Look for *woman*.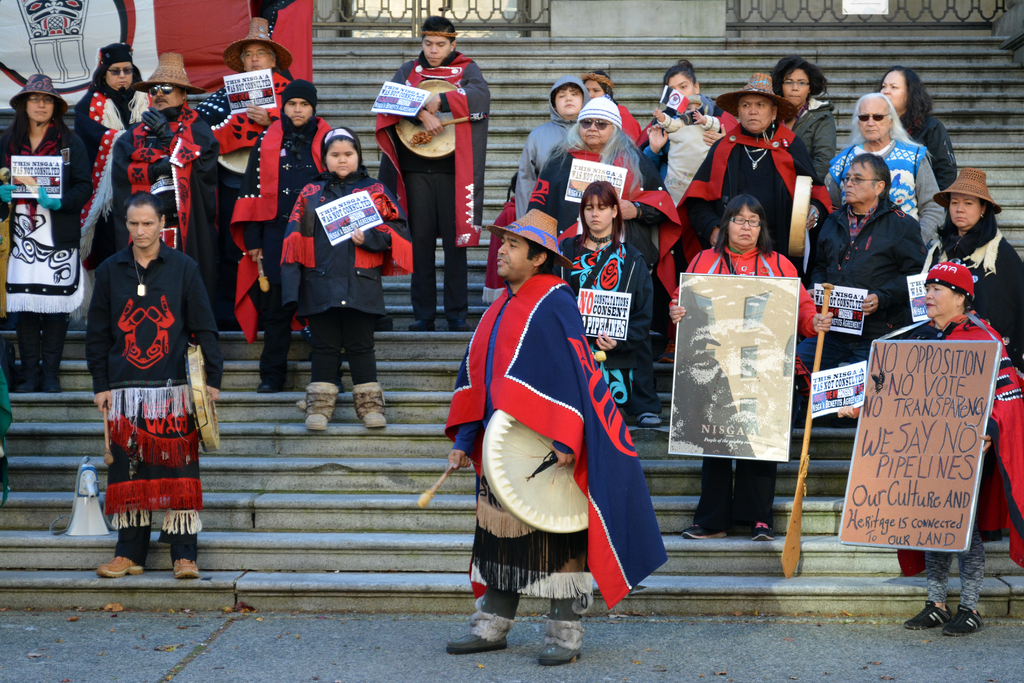
Found: 0,72,90,393.
